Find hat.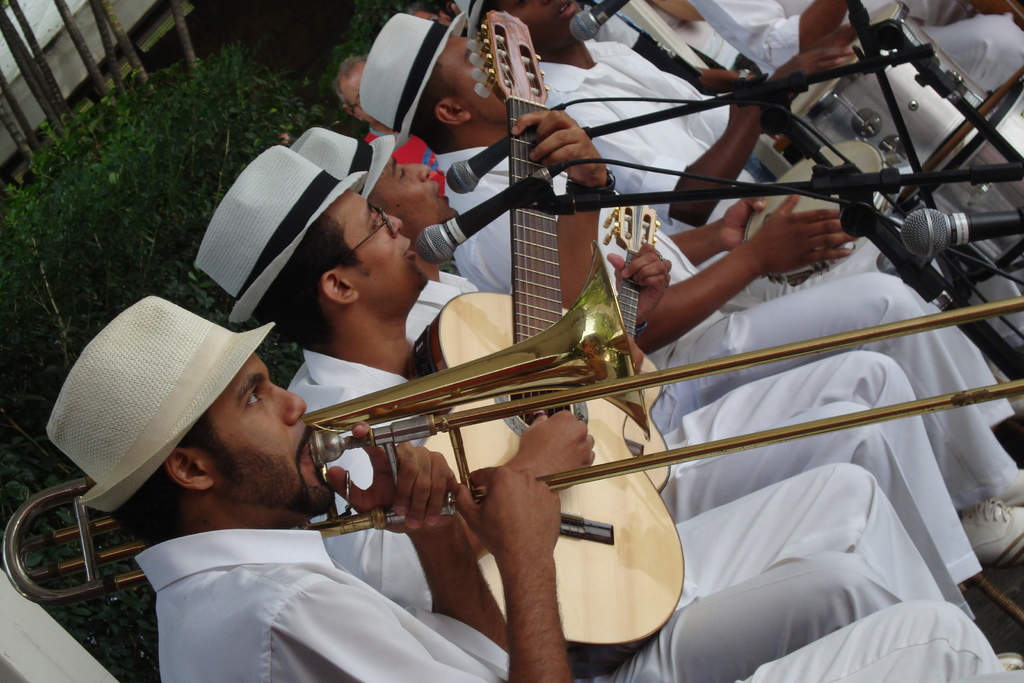
<bbox>42, 295, 278, 514</bbox>.
